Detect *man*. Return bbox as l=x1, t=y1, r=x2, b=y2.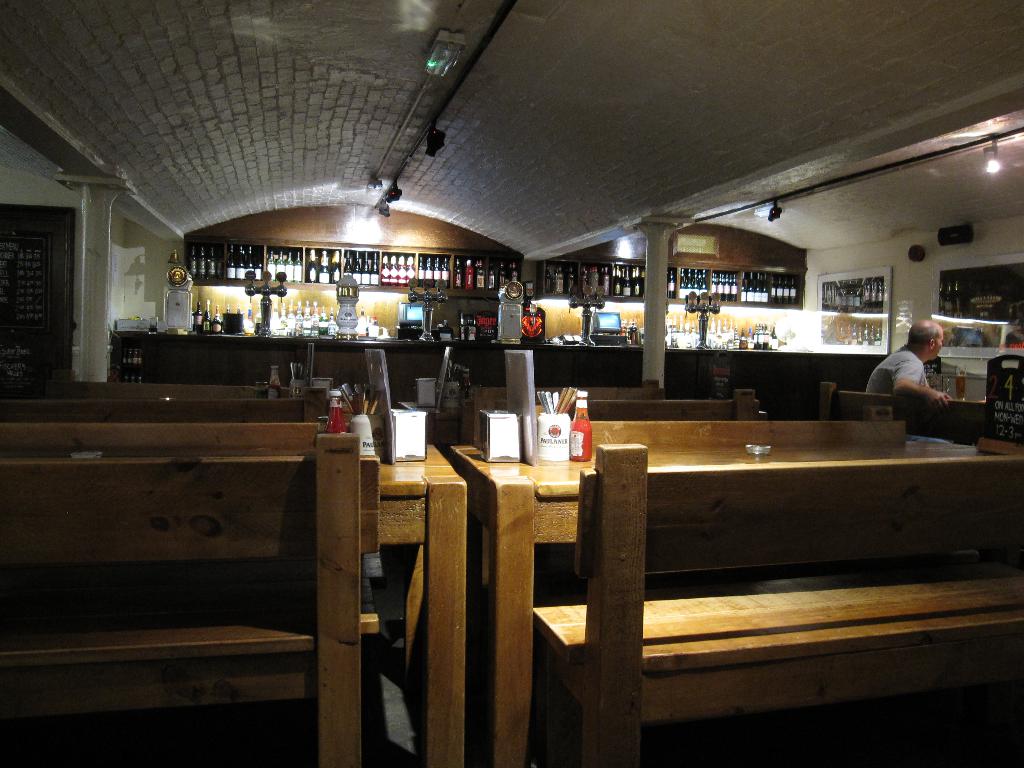
l=862, t=308, r=972, b=448.
